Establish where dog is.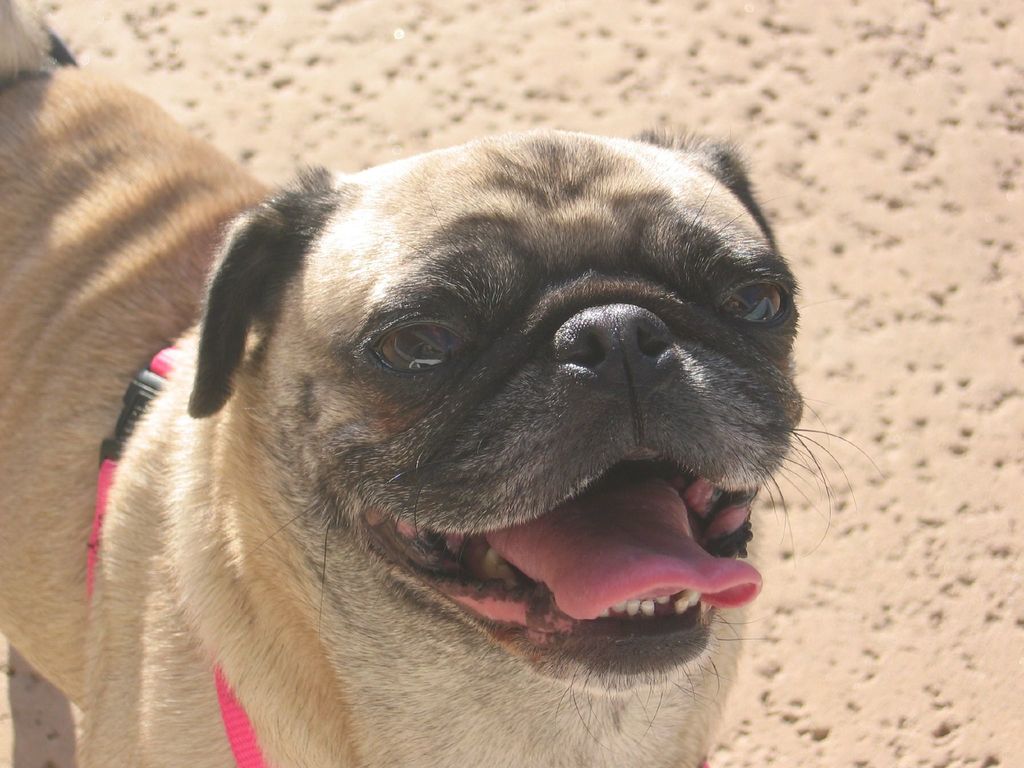
Established at 0, 0, 853, 767.
